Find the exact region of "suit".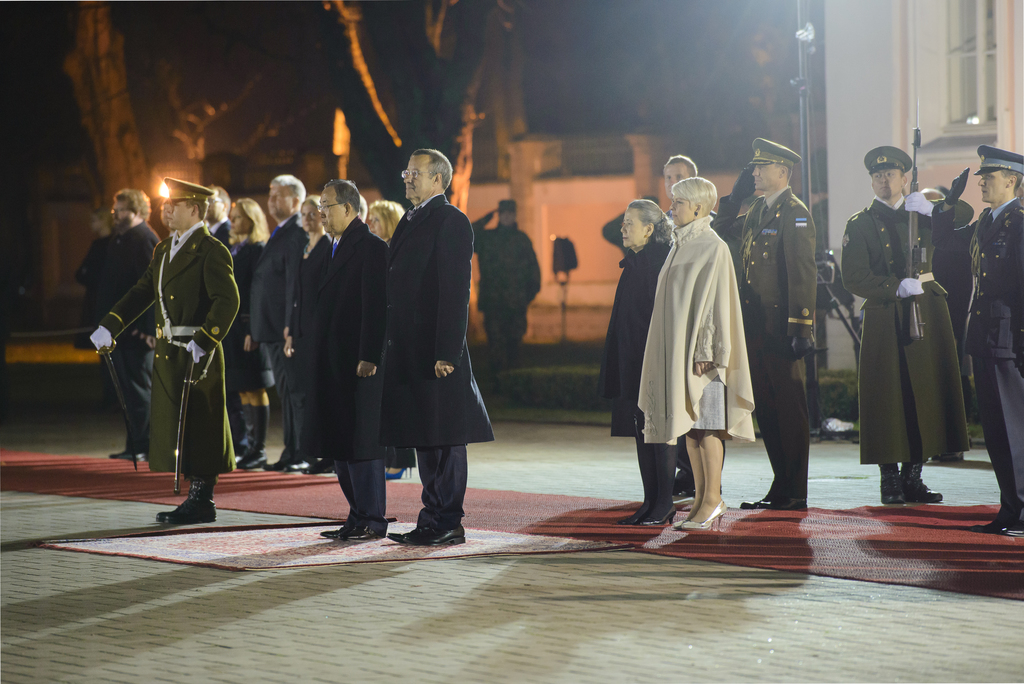
Exact region: [284, 234, 333, 337].
